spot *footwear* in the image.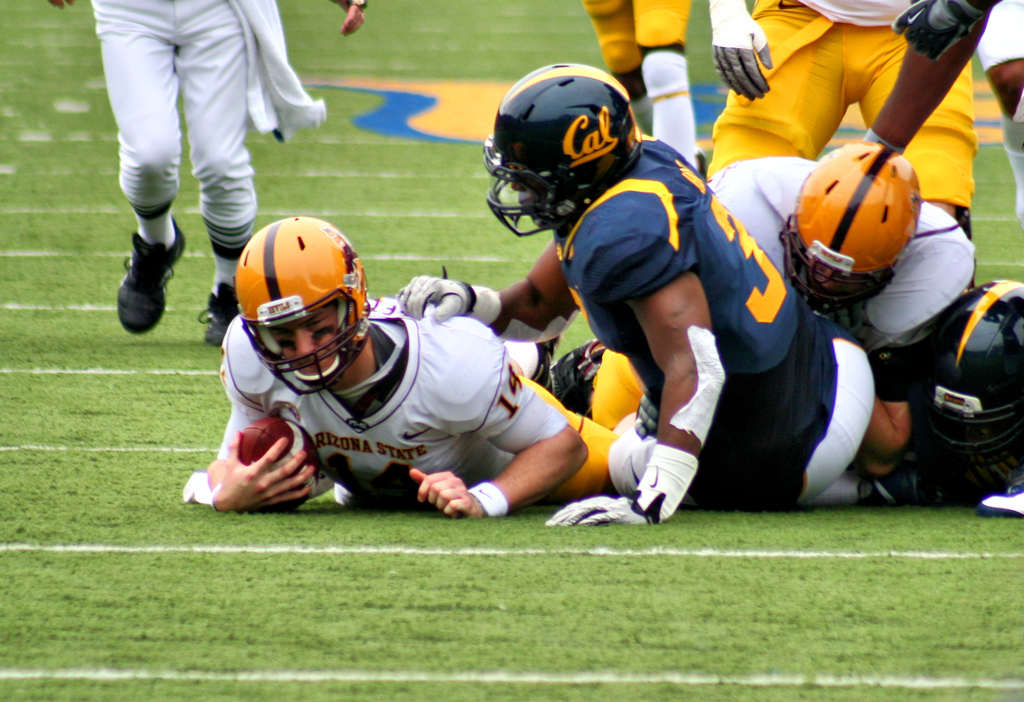
*footwear* found at <region>860, 454, 1018, 512</region>.
